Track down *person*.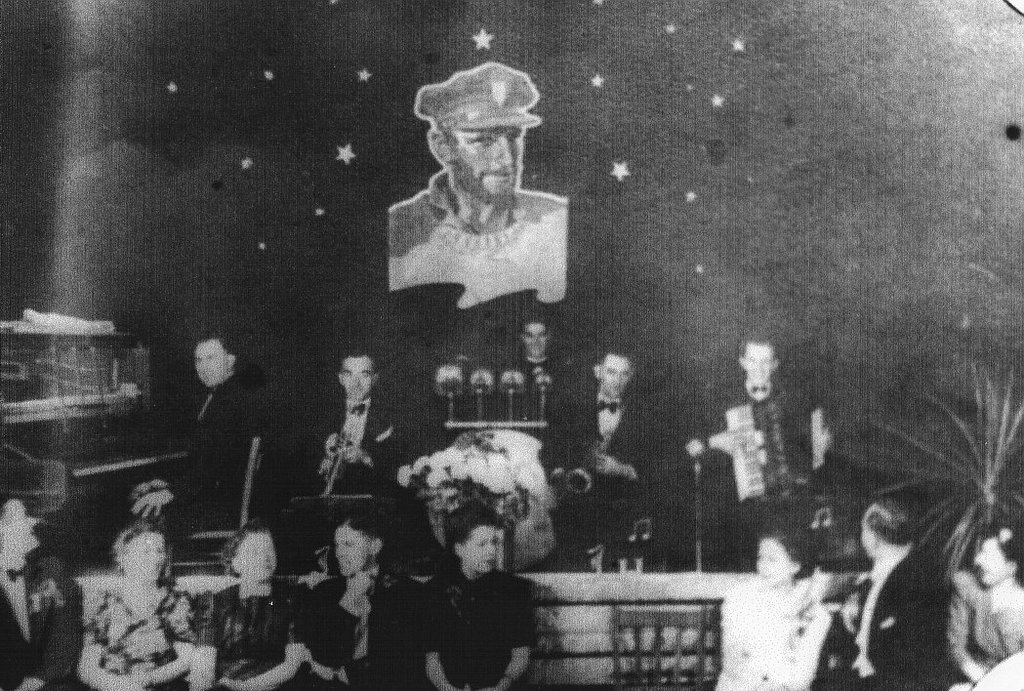
Tracked to [left=811, top=494, right=964, bottom=690].
